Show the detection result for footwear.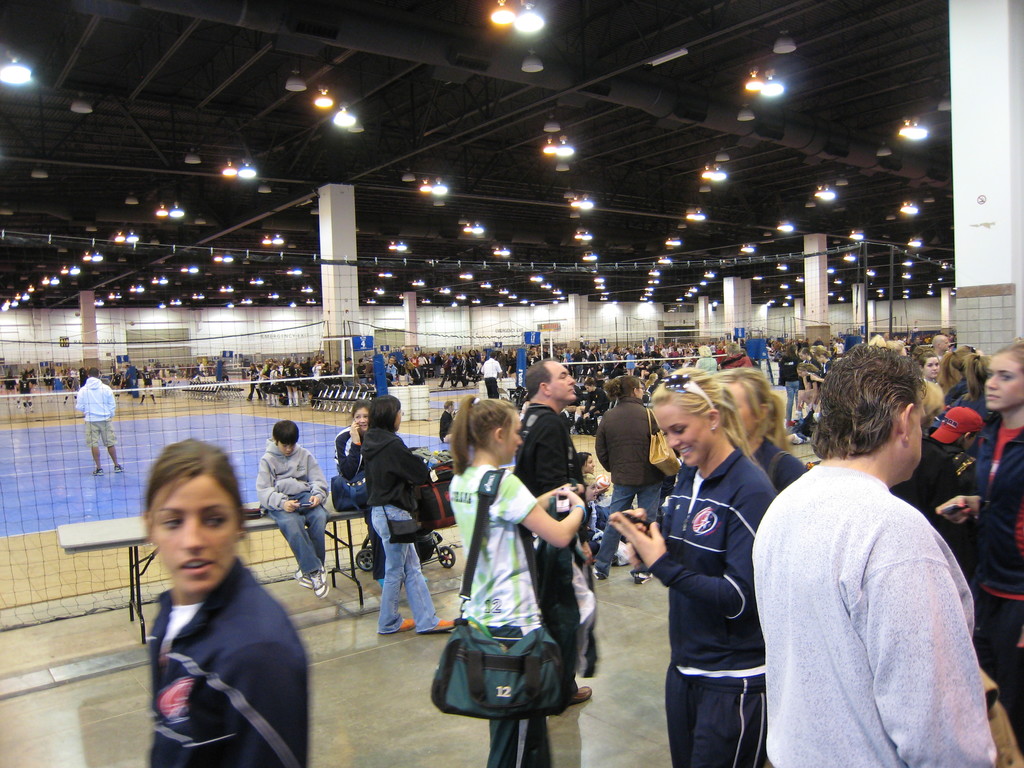
bbox=[293, 567, 312, 589].
